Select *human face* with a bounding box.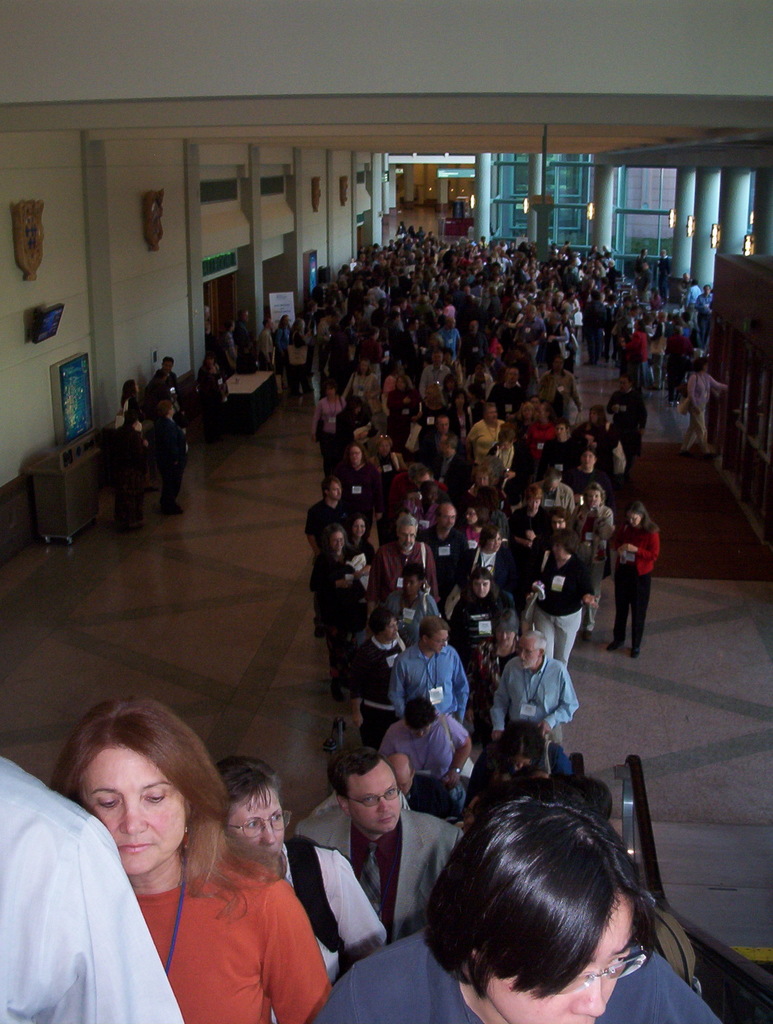
crop(474, 364, 485, 377).
